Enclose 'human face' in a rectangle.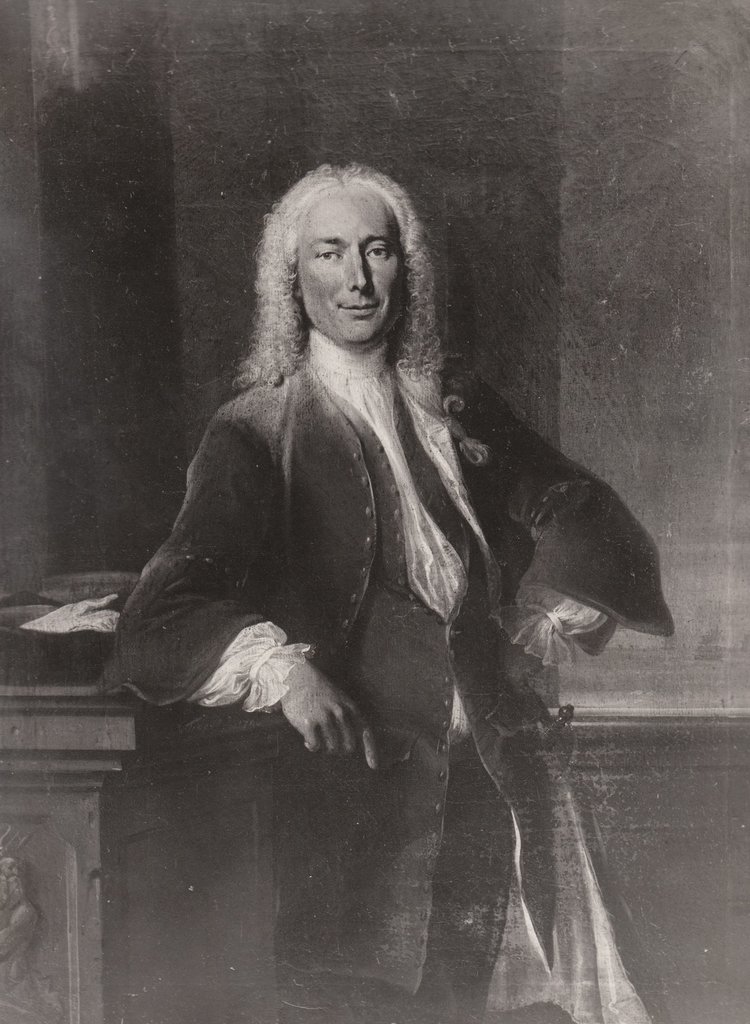
BBox(299, 188, 403, 348).
